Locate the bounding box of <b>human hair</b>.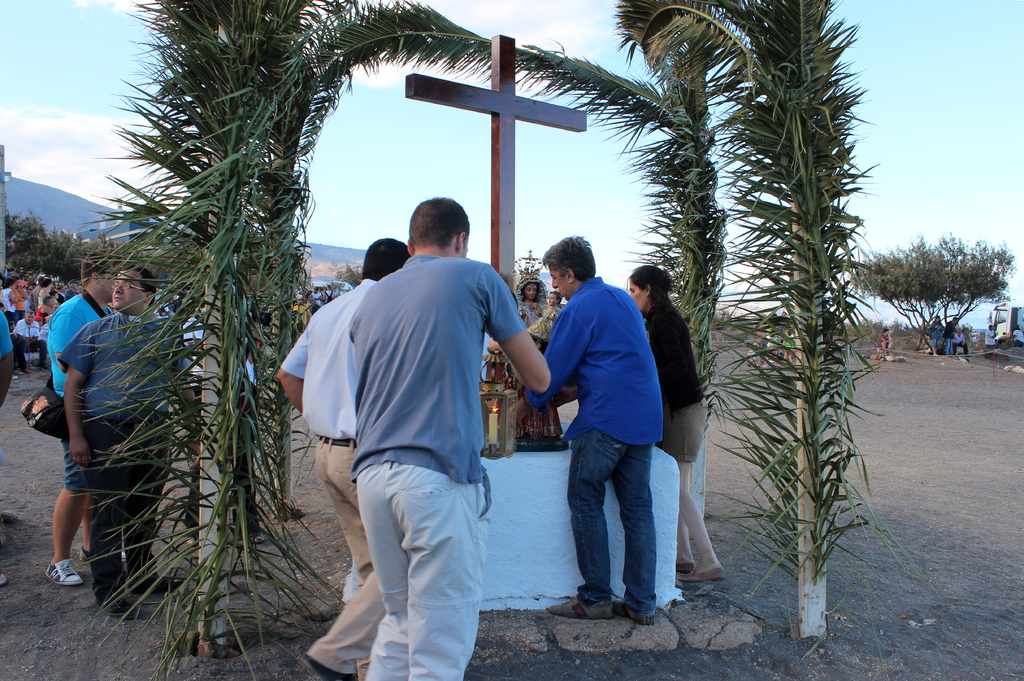
Bounding box: box=[397, 191, 469, 255].
